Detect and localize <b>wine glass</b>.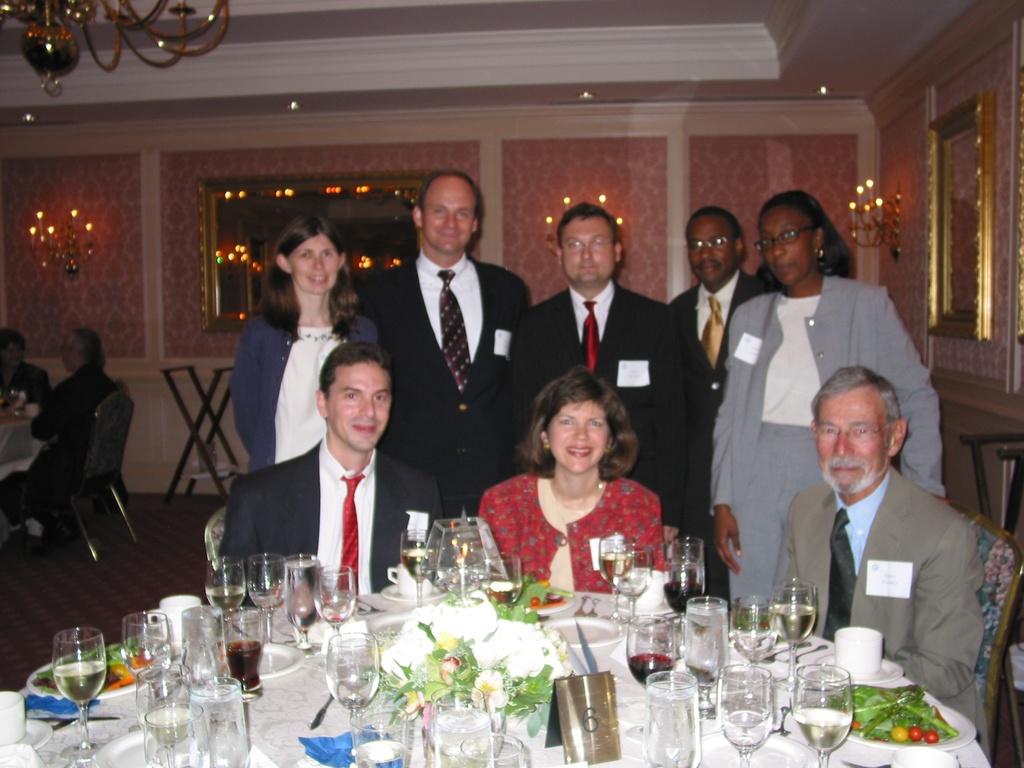
Localized at {"x1": 314, "y1": 565, "x2": 353, "y2": 634}.
